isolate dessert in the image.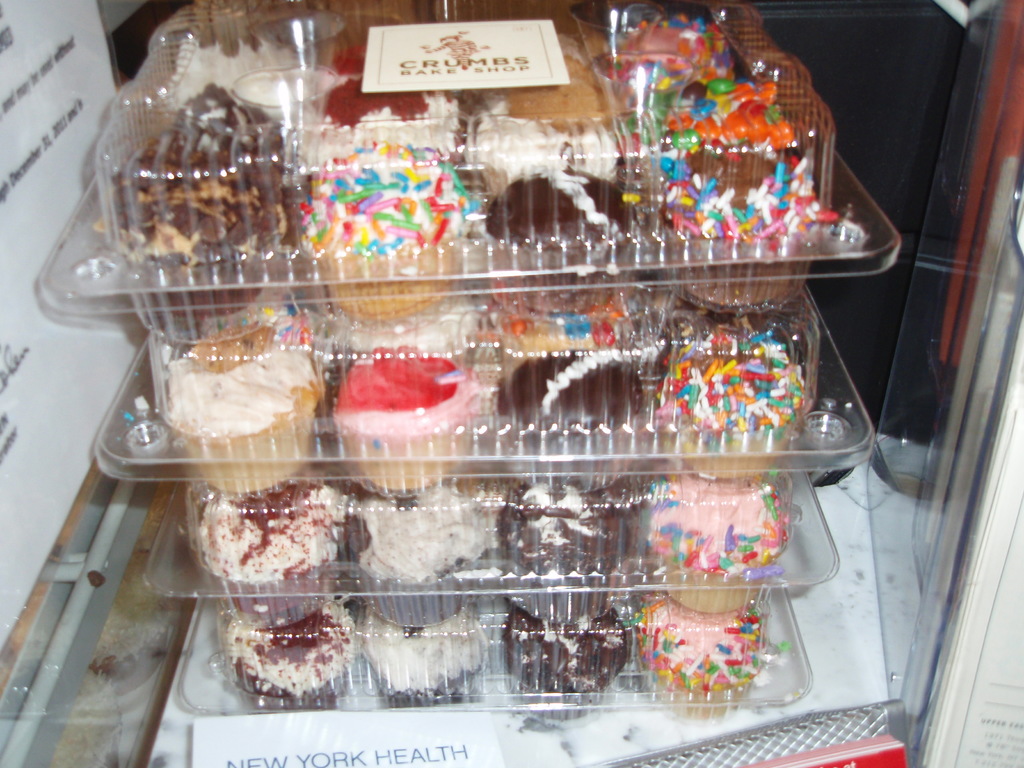
Isolated region: bbox=[335, 347, 483, 492].
